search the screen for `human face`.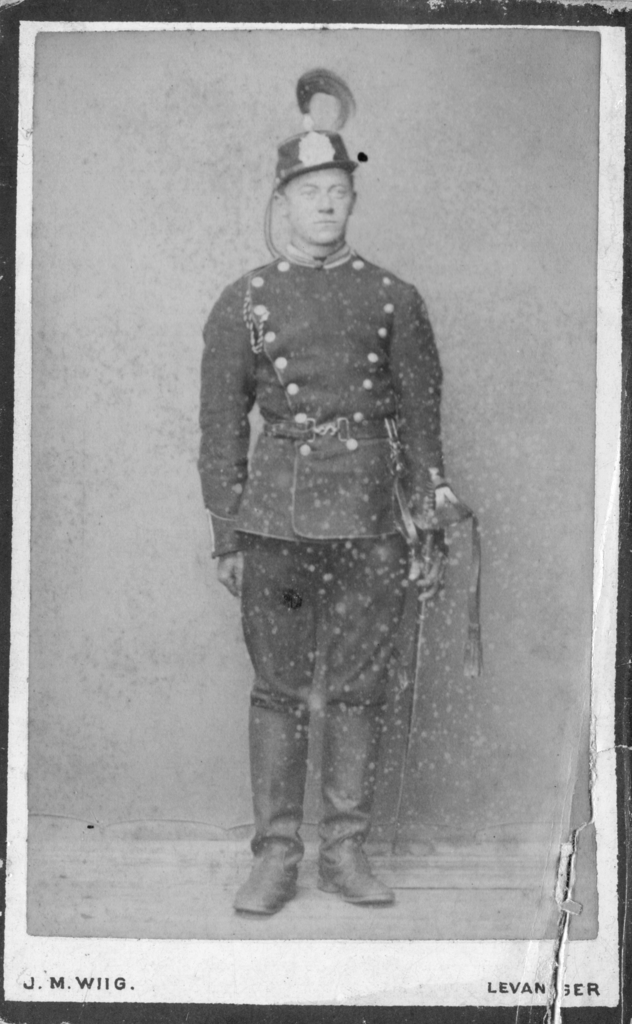
Found at 287,159,351,243.
